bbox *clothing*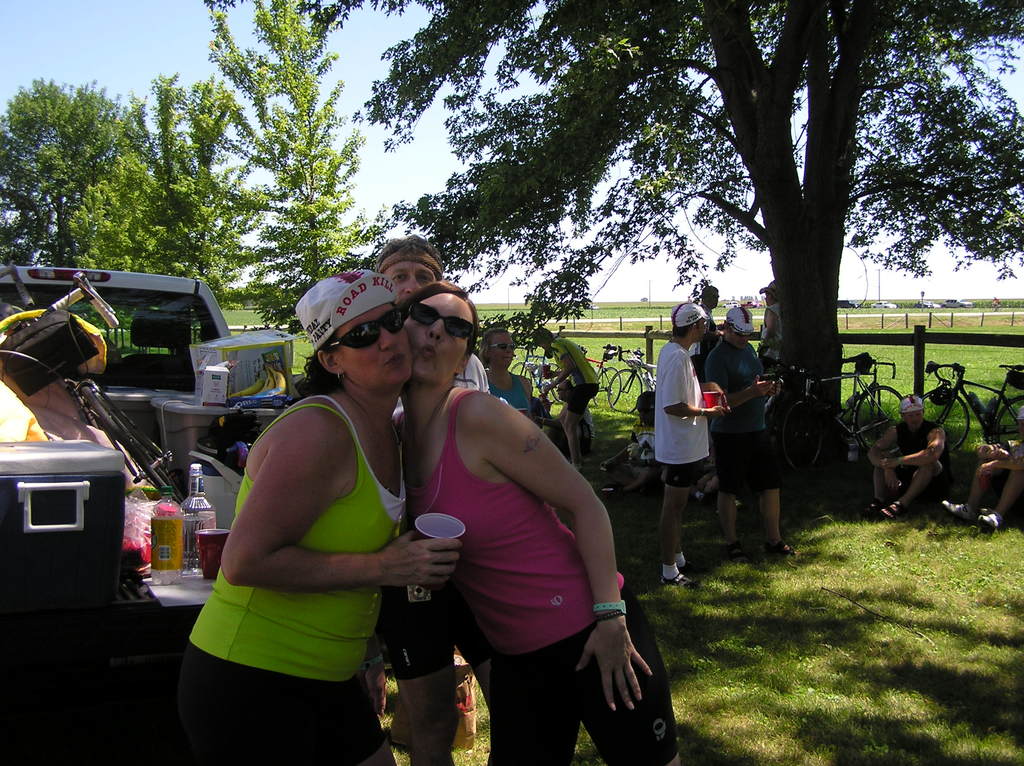
(994,296,1002,307)
